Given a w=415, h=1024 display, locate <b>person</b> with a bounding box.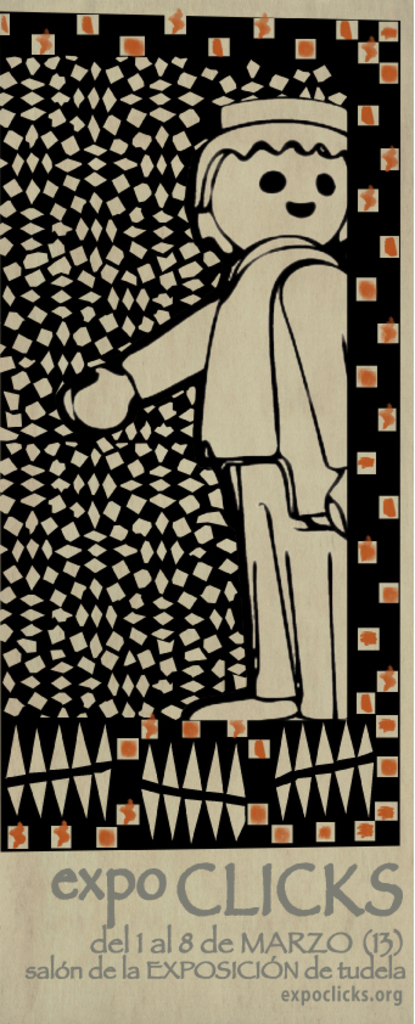
Located: (left=85, top=124, right=365, bottom=756).
